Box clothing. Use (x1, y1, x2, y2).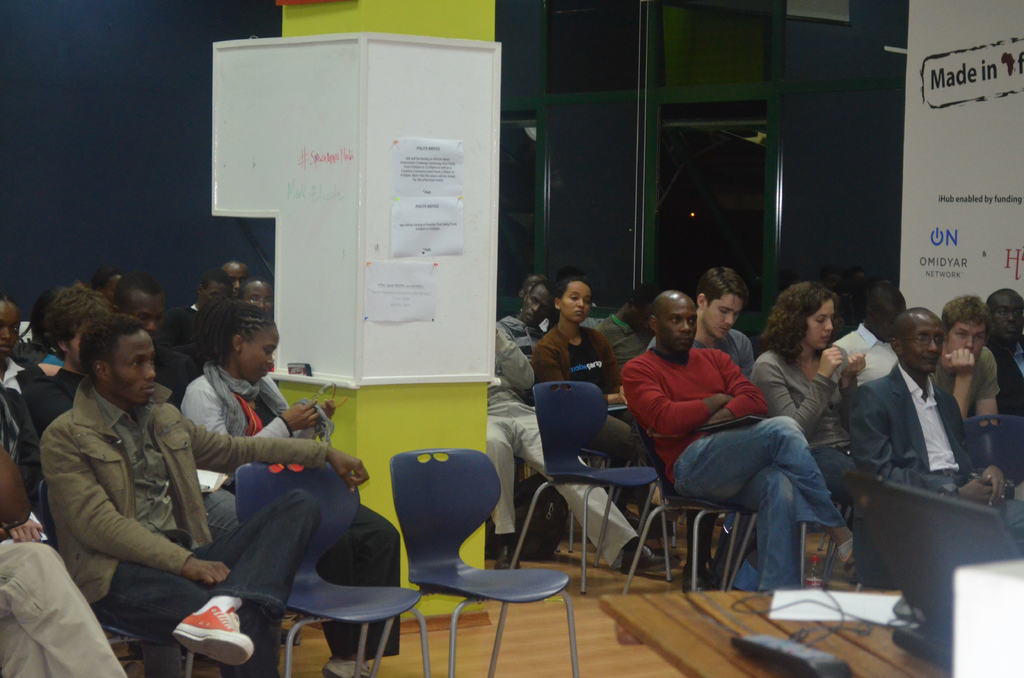
(526, 321, 644, 465).
